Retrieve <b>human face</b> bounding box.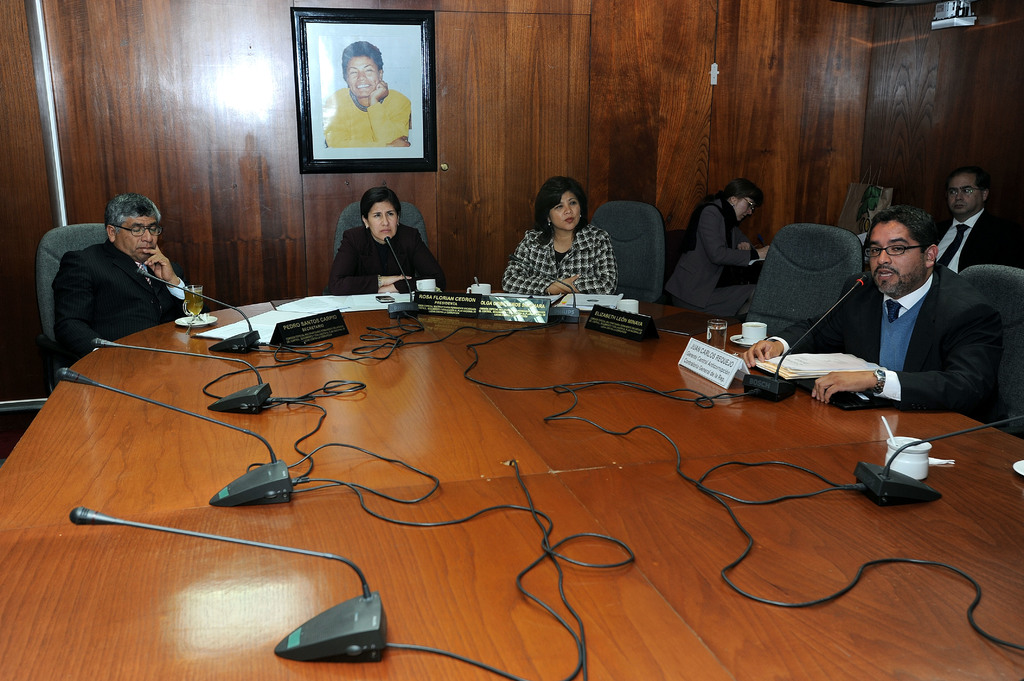
Bounding box: box=[345, 56, 379, 95].
